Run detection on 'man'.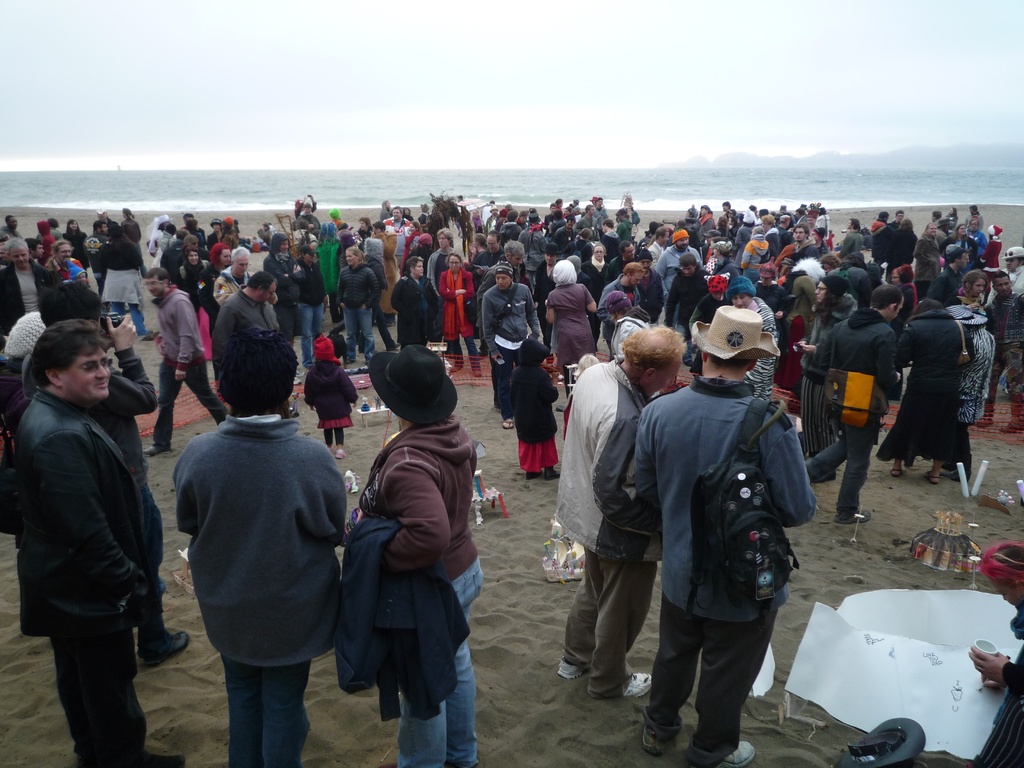
Result: <box>642,223,669,256</box>.
